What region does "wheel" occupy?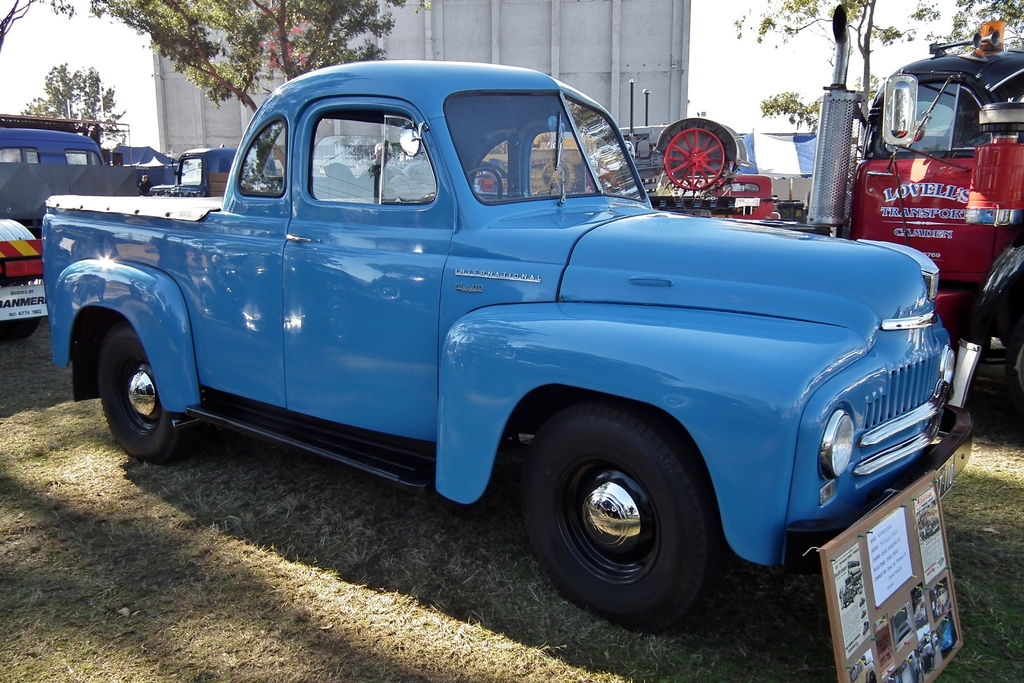
x1=521 y1=406 x2=710 y2=635.
